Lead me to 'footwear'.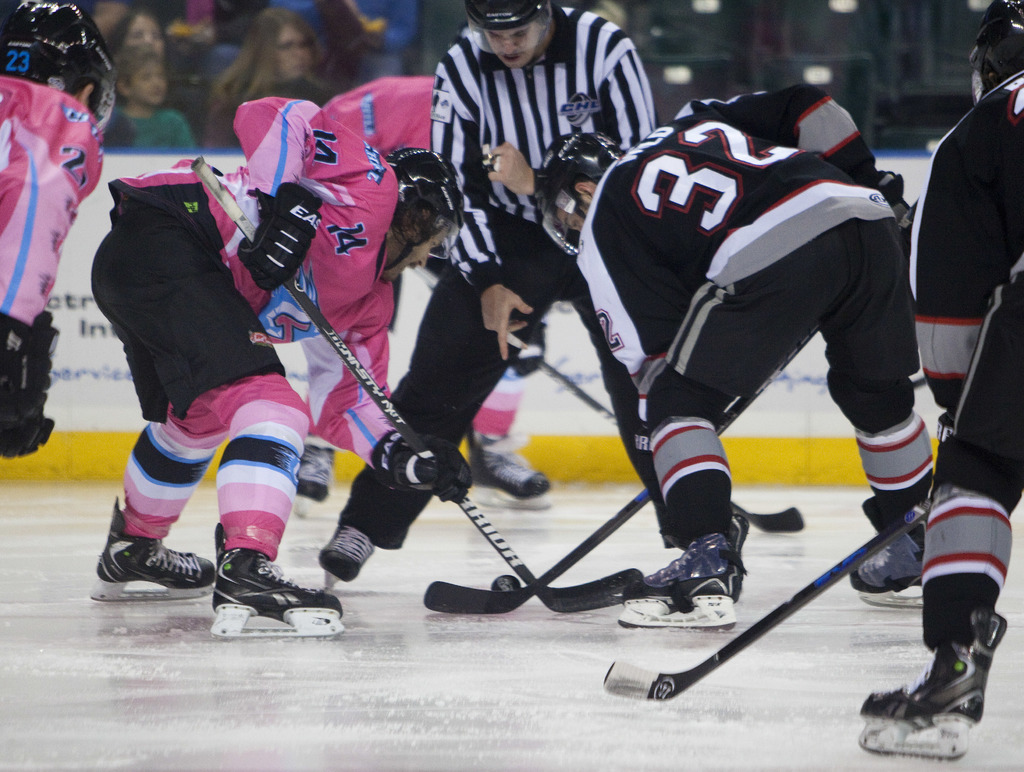
Lead to {"left": 319, "top": 525, "right": 374, "bottom": 579}.
